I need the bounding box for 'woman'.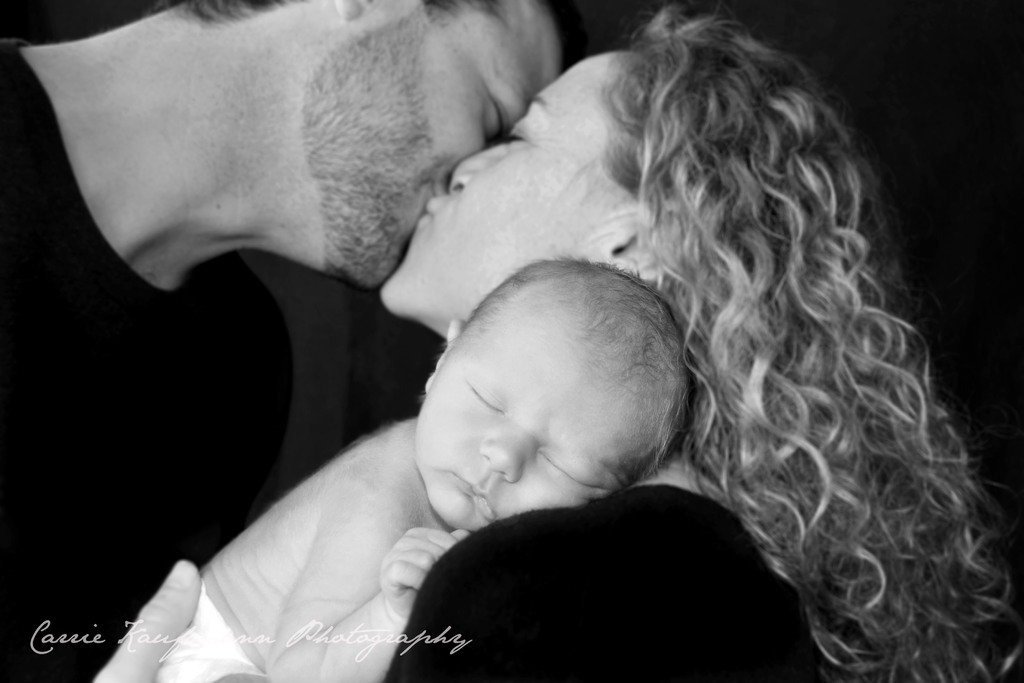
Here it is: pyautogui.locateOnScreen(265, 15, 972, 682).
